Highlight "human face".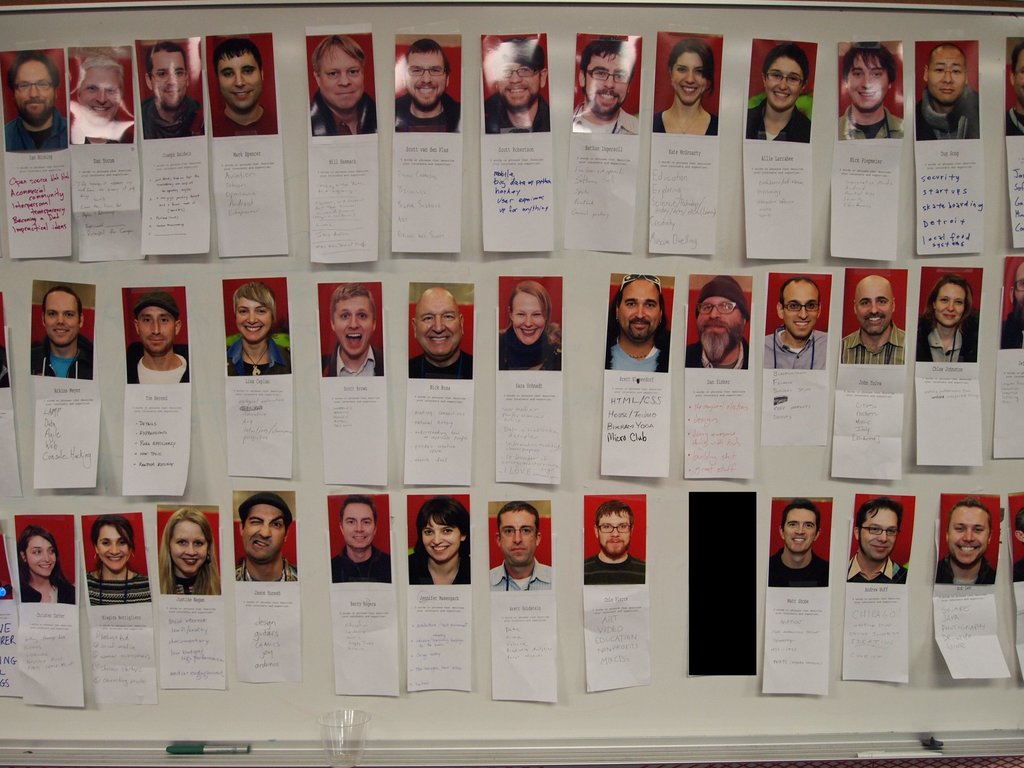
Highlighted region: detection(509, 291, 547, 345).
